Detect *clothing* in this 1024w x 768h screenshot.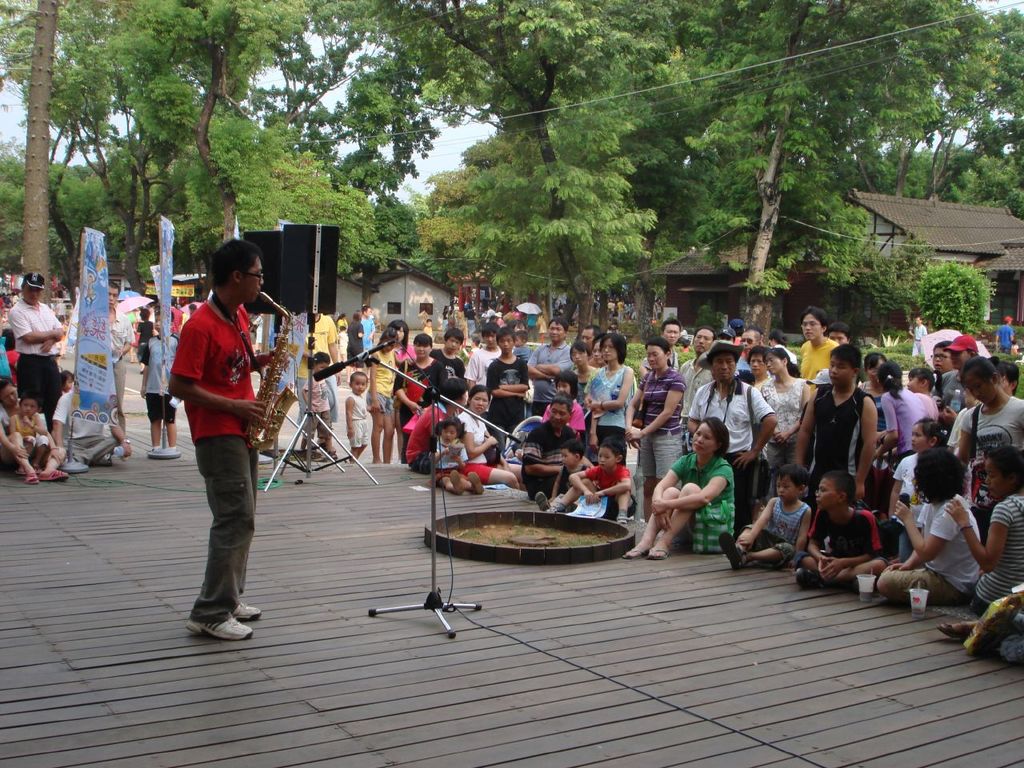
Detection: 372:338:395:406.
